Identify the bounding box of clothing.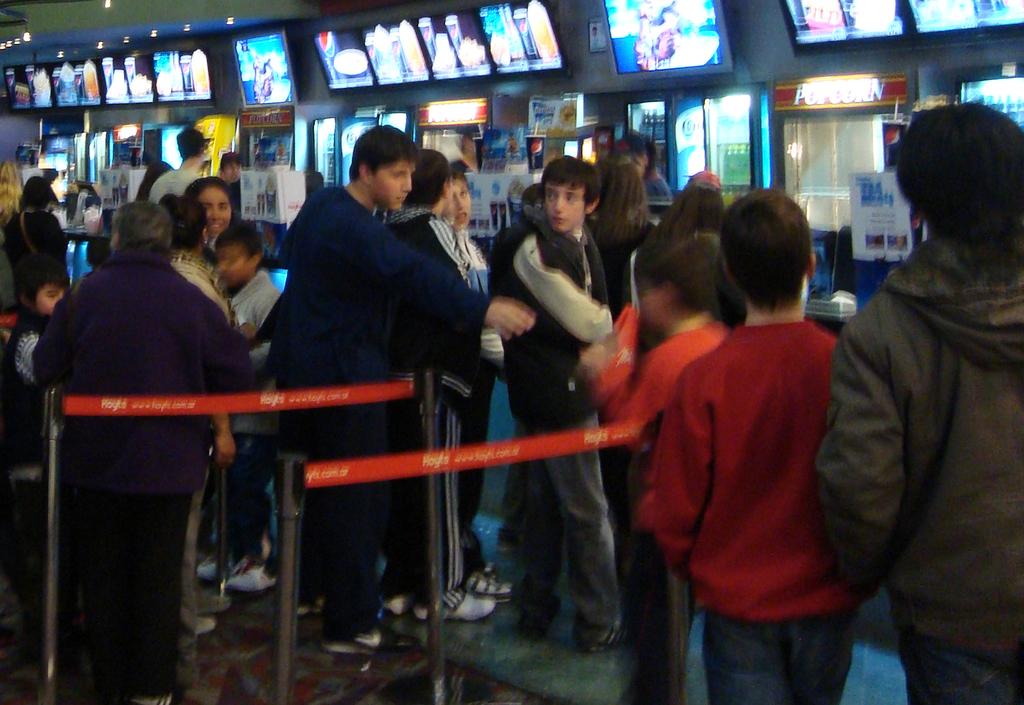
212/271/273/566.
